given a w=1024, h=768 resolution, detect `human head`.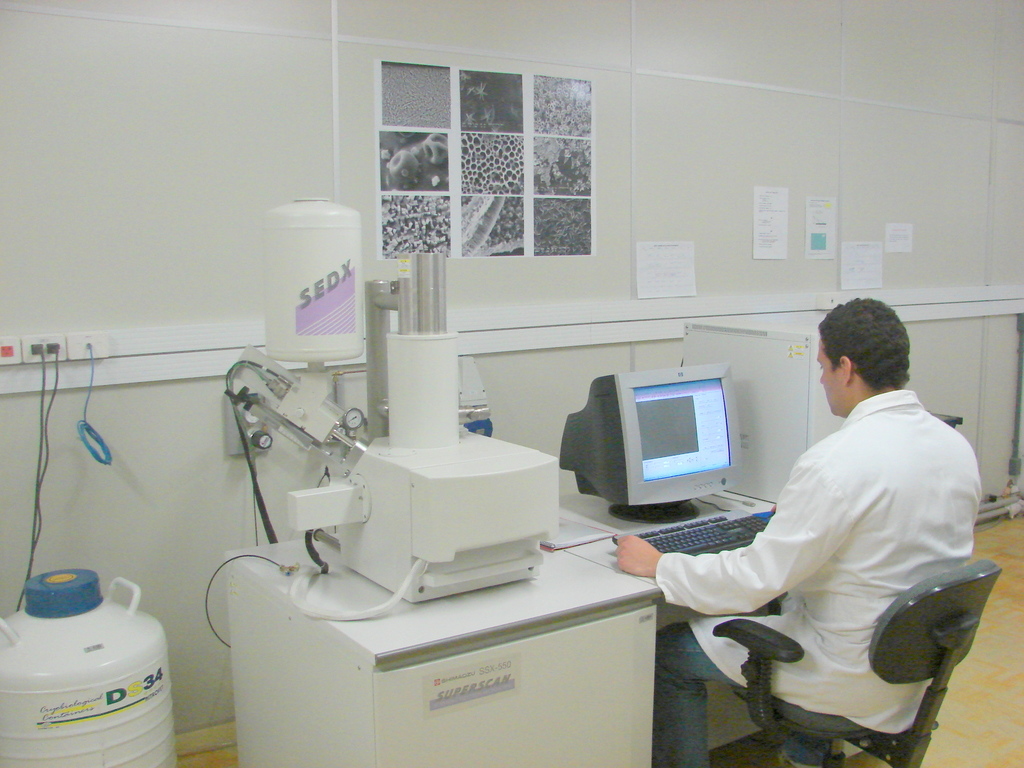
rect(813, 300, 924, 415).
